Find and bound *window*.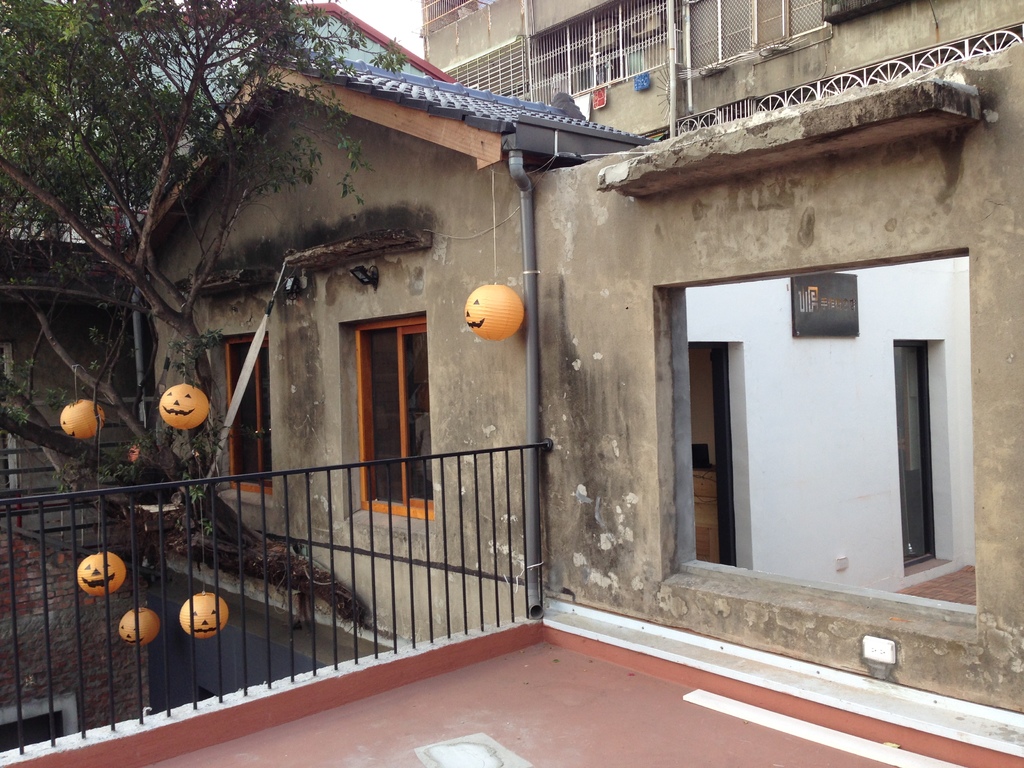
Bound: pyautogui.locateOnScreen(207, 331, 275, 512).
